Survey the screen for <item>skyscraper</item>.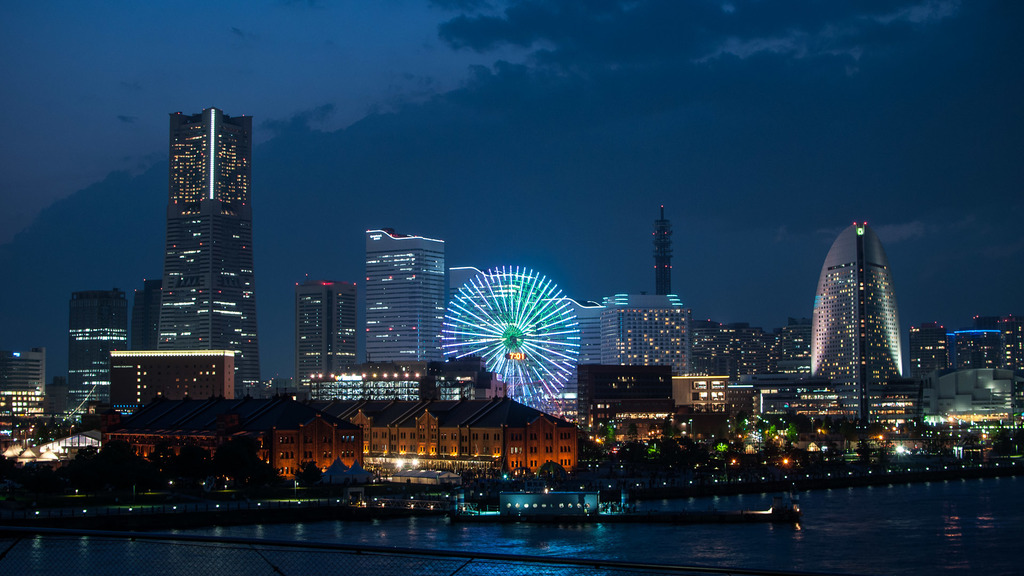
Survey found: l=766, t=360, r=906, b=444.
